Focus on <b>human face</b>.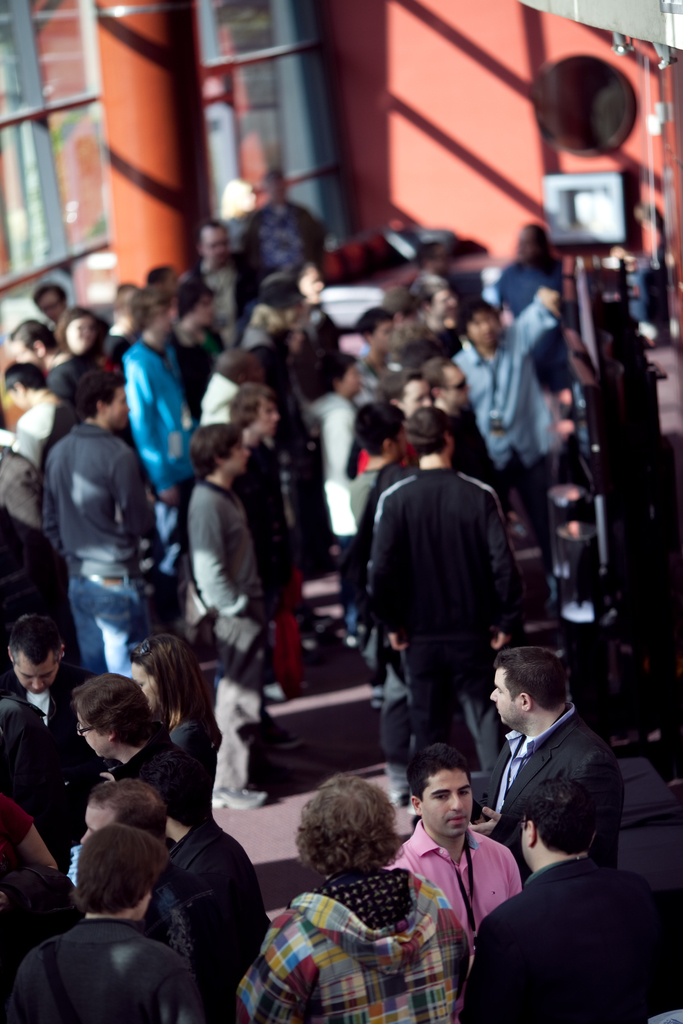
Focused at bbox=[79, 713, 105, 762].
